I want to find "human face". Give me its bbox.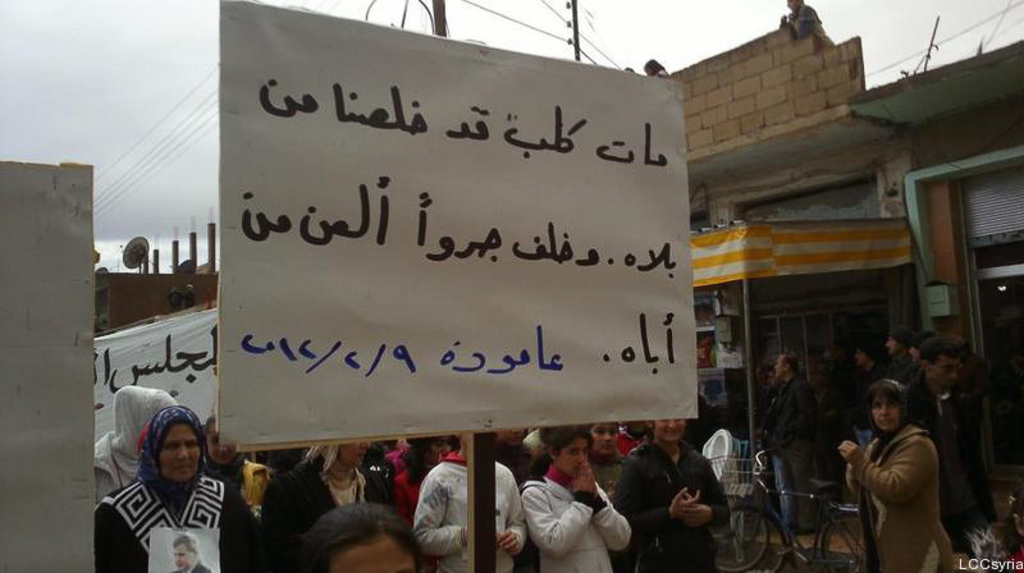
select_region(906, 352, 914, 359).
